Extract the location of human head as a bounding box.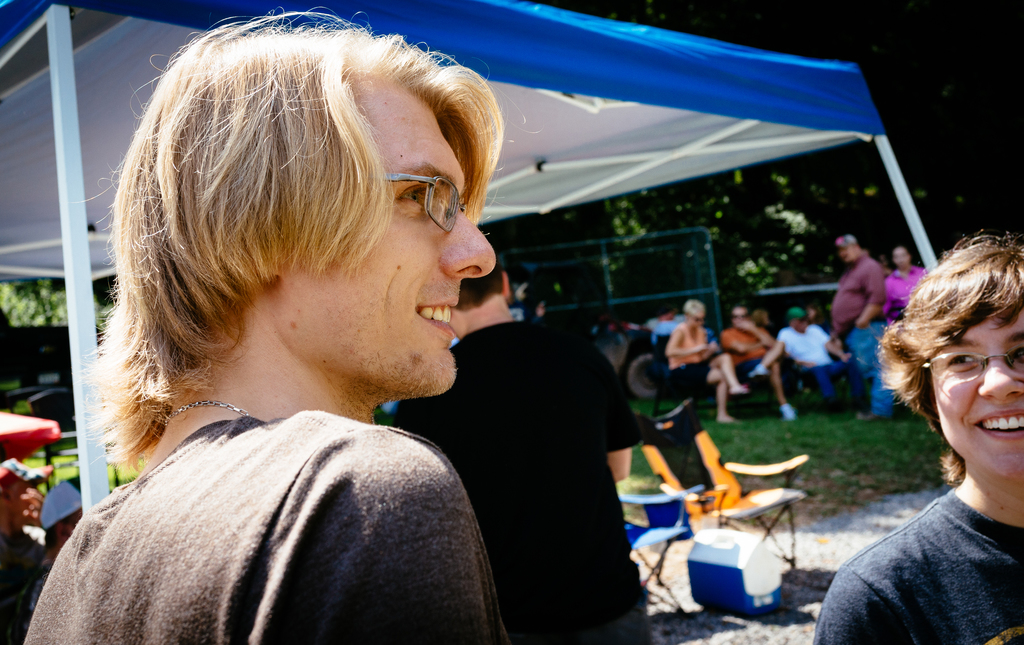
bbox=[788, 305, 809, 335].
